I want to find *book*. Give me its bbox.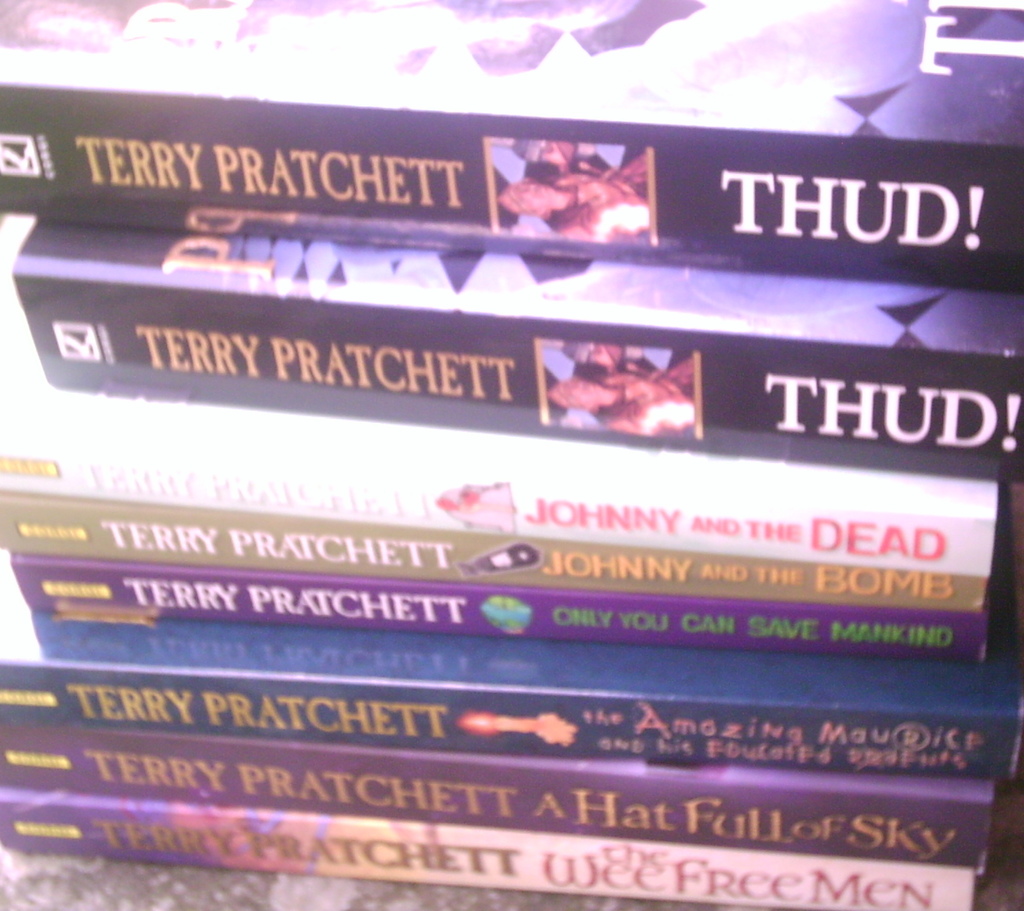
(0, 0, 1023, 300).
